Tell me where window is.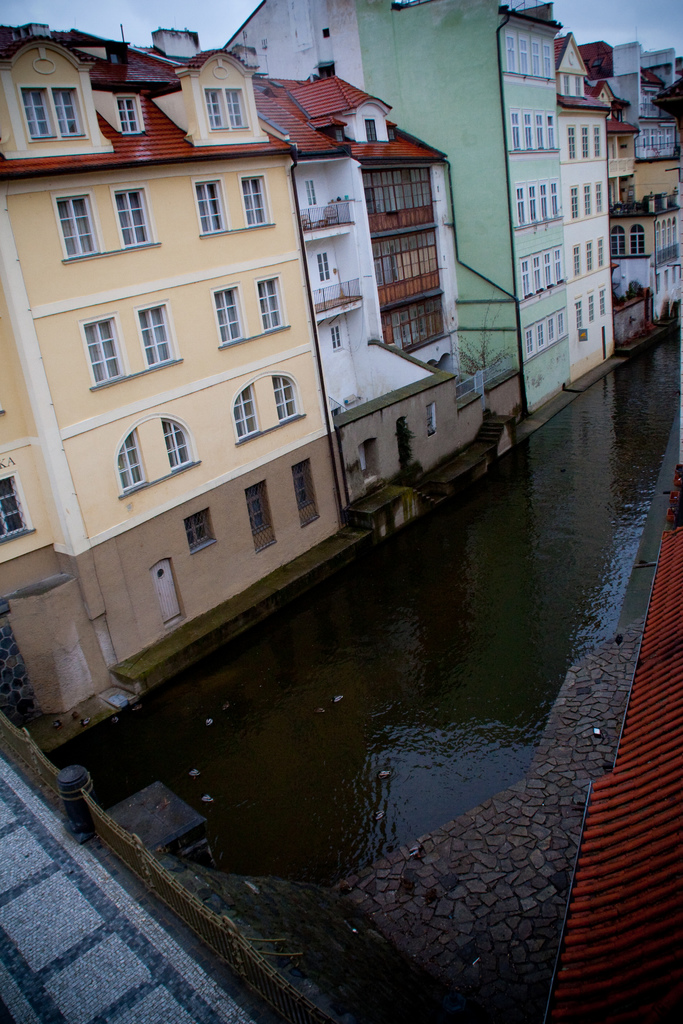
window is at box=[575, 74, 584, 97].
